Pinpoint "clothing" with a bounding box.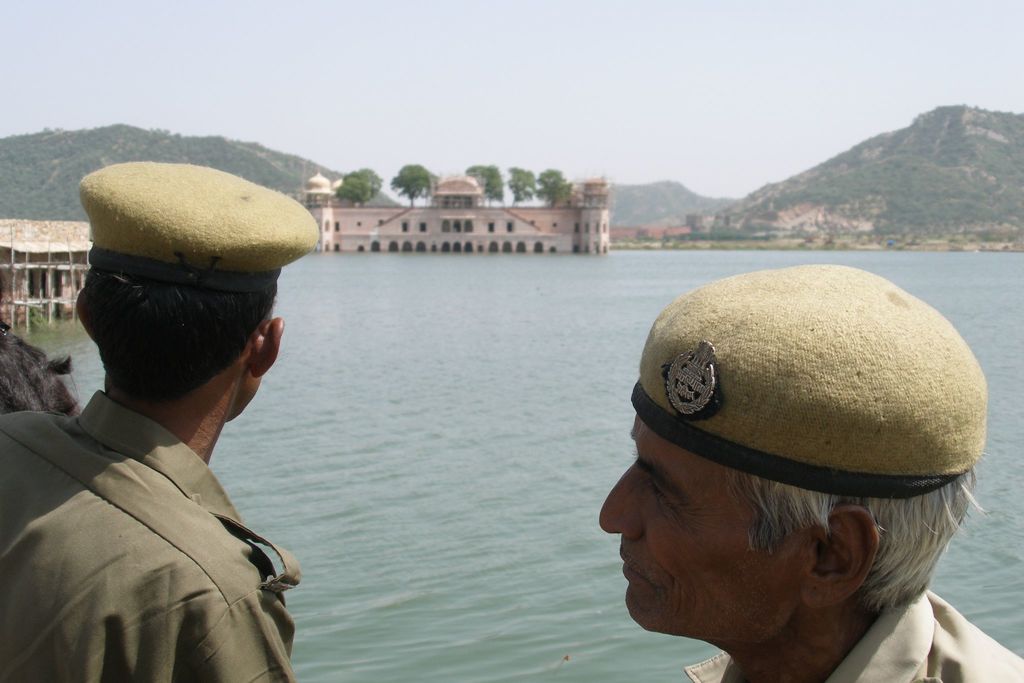
[left=10, top=341, right=314, bottom=682].
